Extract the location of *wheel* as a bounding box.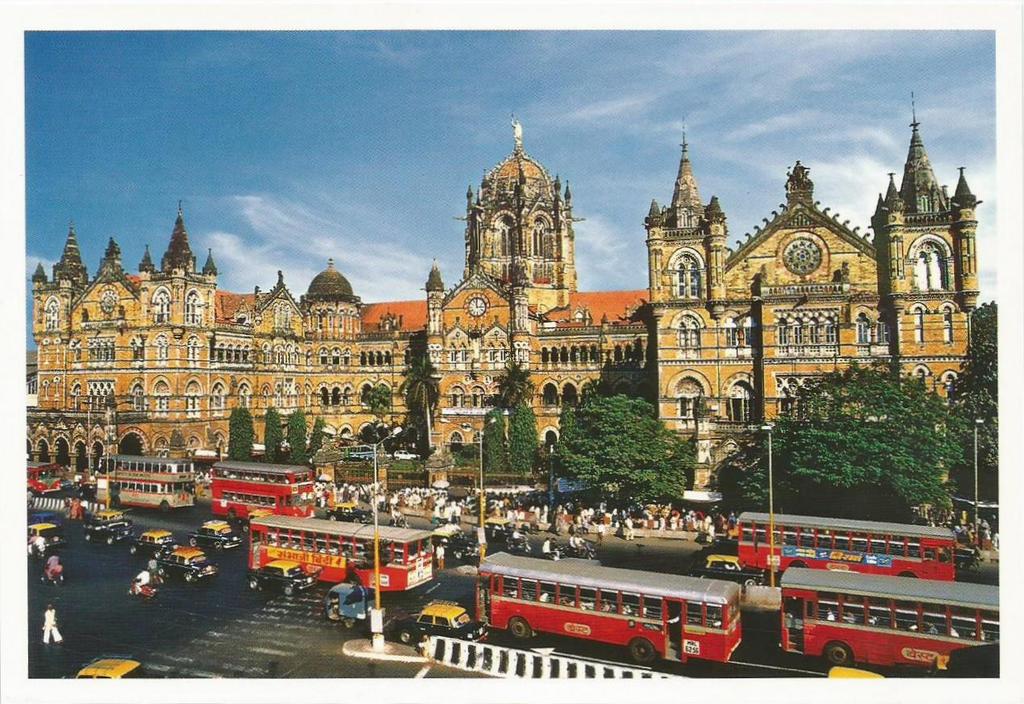
<bbox>629, 635, 649, 659</bbox>.
